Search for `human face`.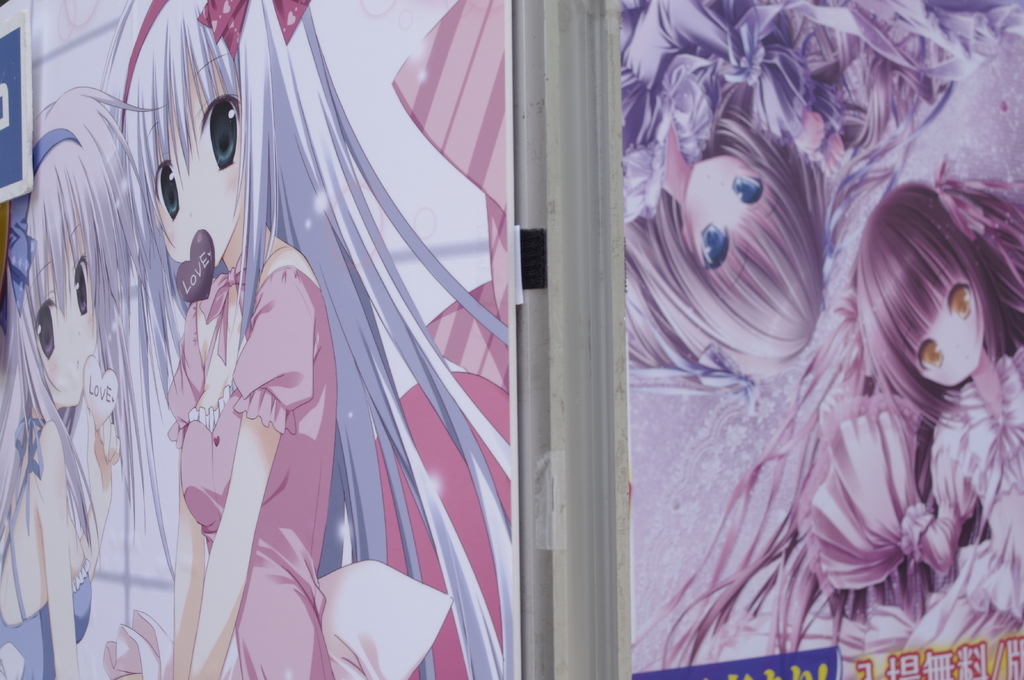
Found at (918, 267, 986, 386).
